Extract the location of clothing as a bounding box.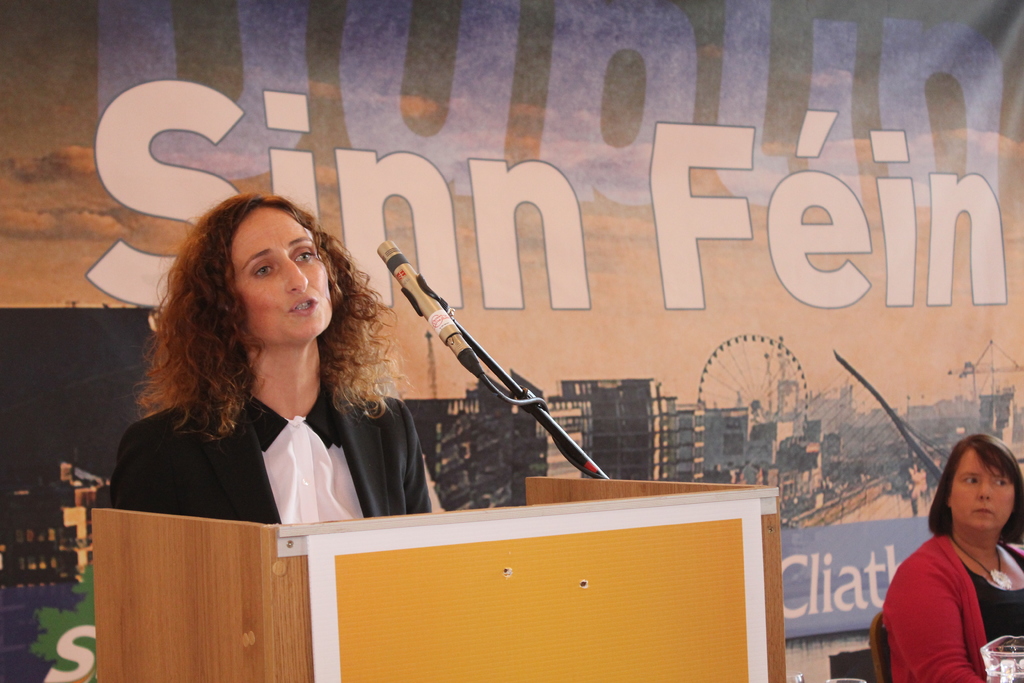
x1=880, y1=534, x2=1019, y2=682.
